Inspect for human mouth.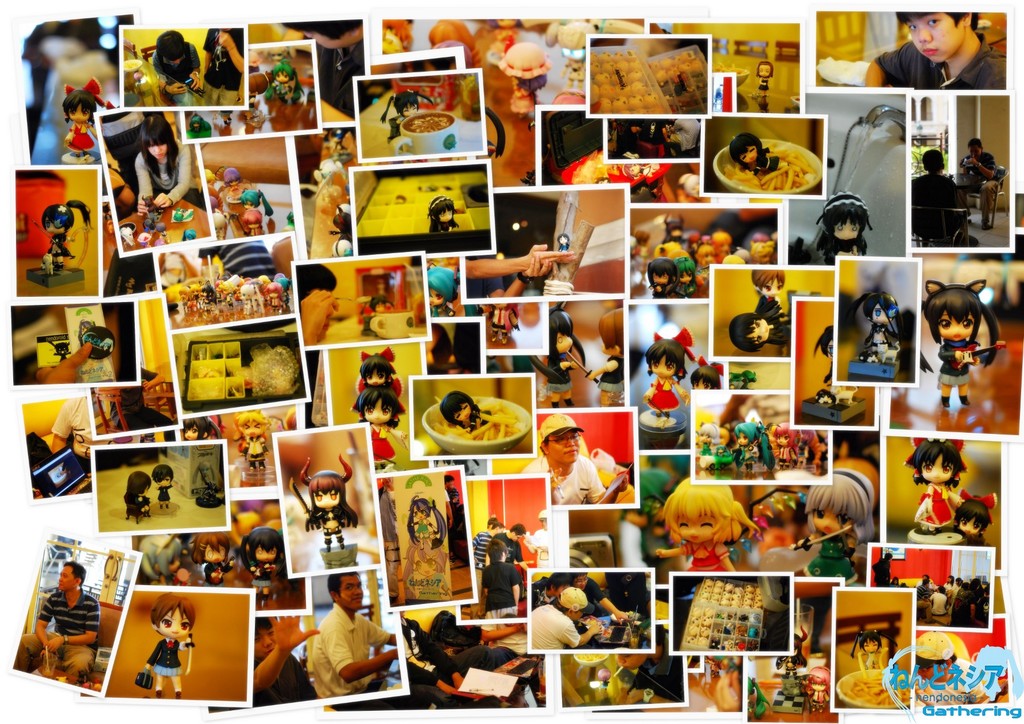
Inspection: <box>964,526,976,535</box>.
